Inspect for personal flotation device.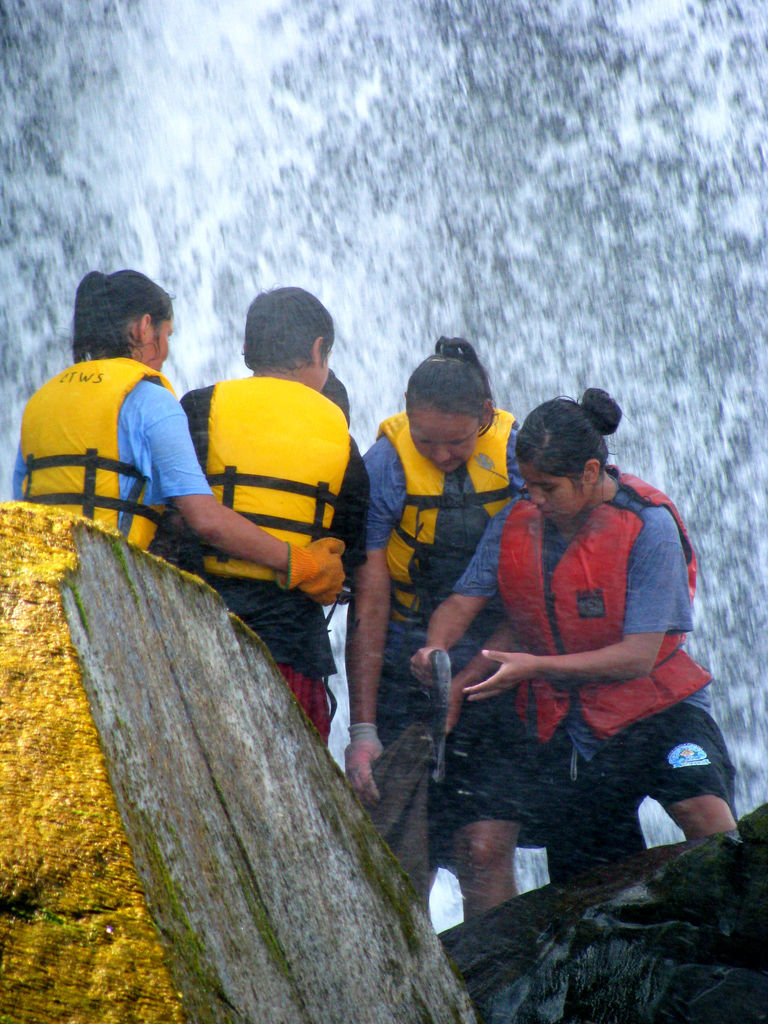
Inspection: region(496, 467, 713, 745).
